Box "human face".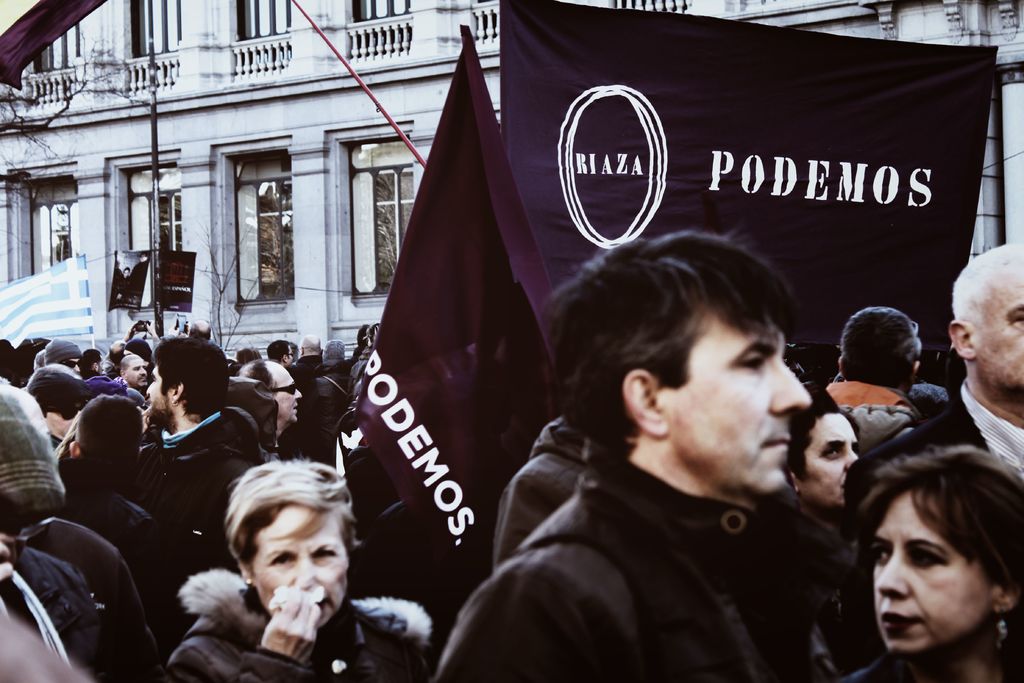
rect(973, 277, 1023, 401).
